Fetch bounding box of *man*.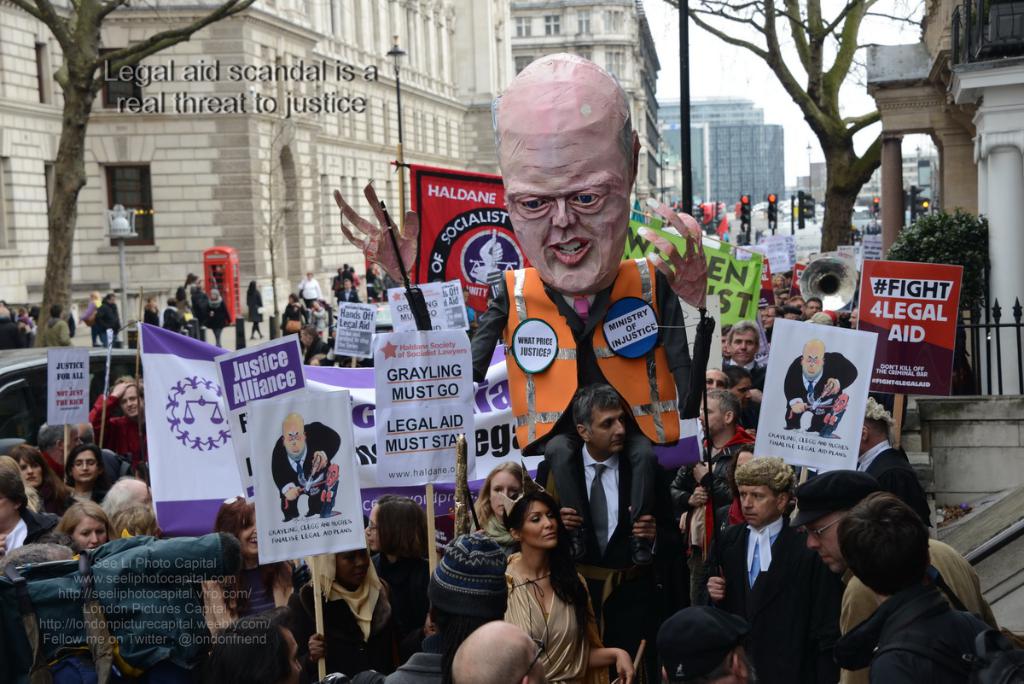
Bbox: (left=297, top=319, right=335, bottom=368).
